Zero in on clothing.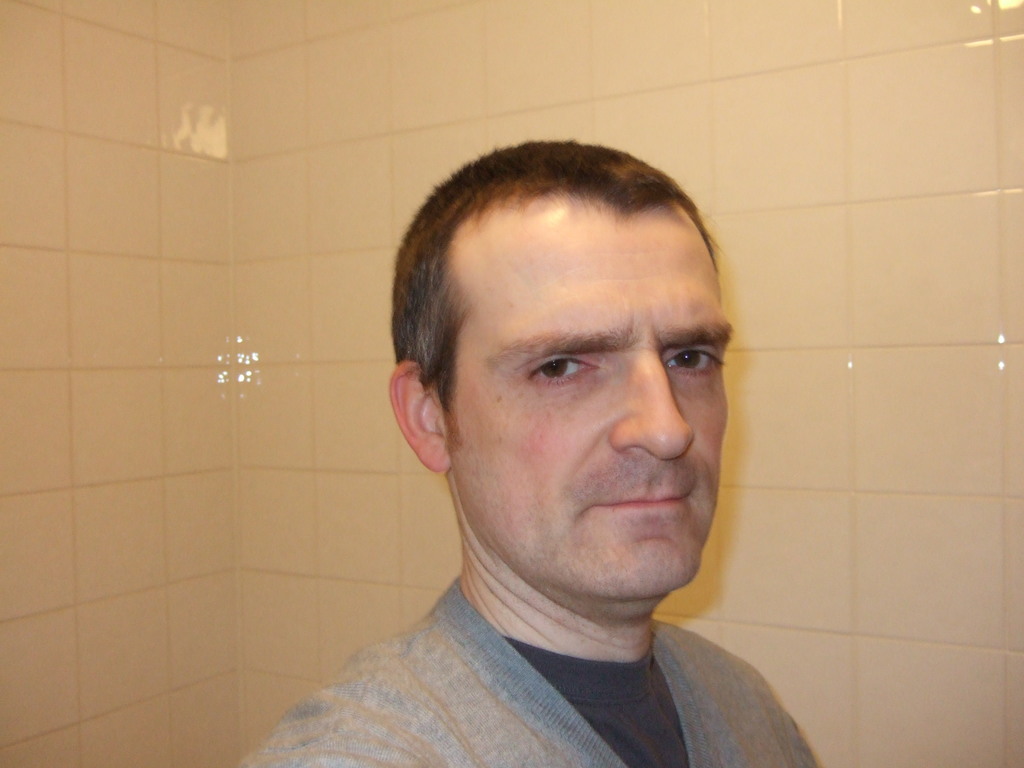
Zeroed in: locate(244, 574, 822, 767).
